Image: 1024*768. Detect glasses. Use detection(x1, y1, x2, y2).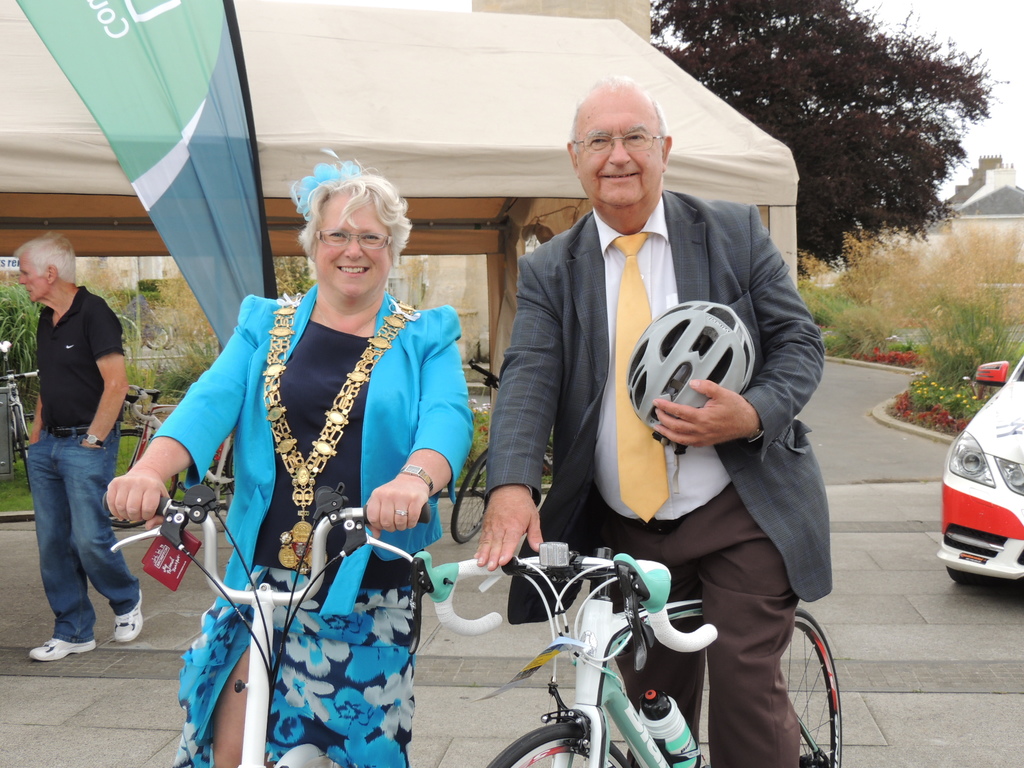
detection(567, 129, 668, 152).
